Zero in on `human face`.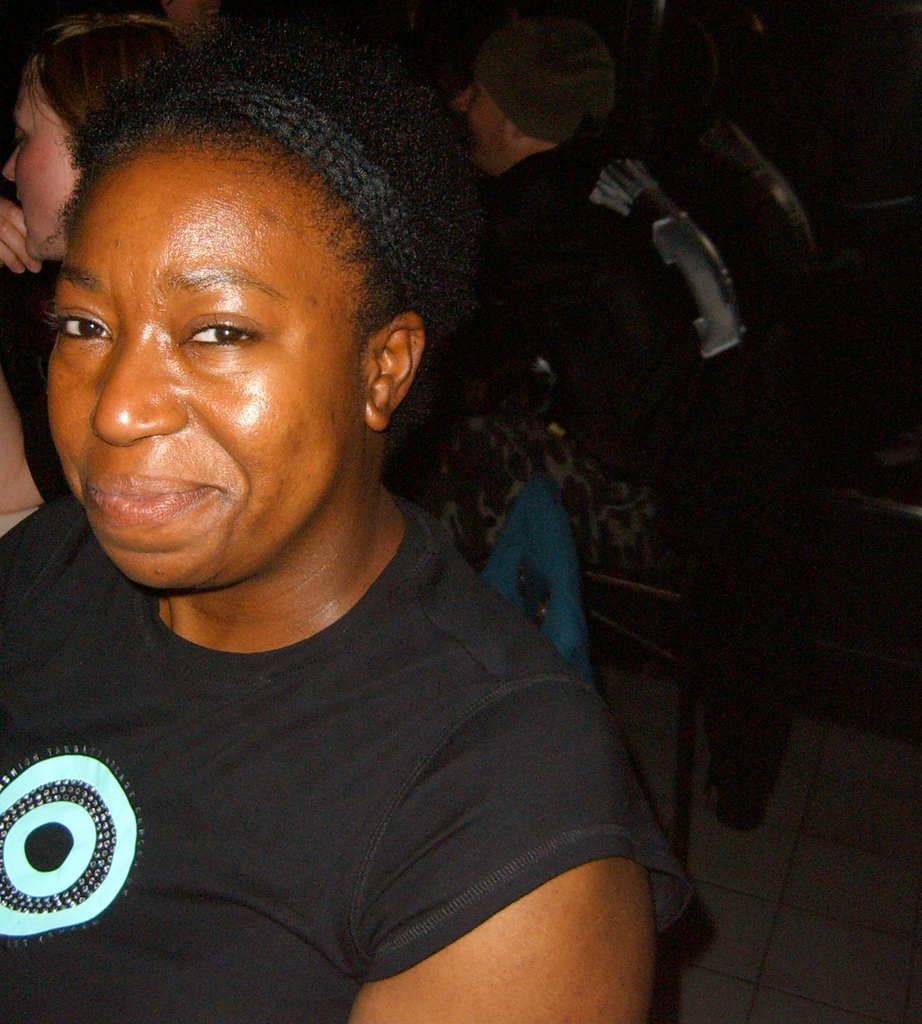
Zeroed in: box=[456, 76, 517, 169].
